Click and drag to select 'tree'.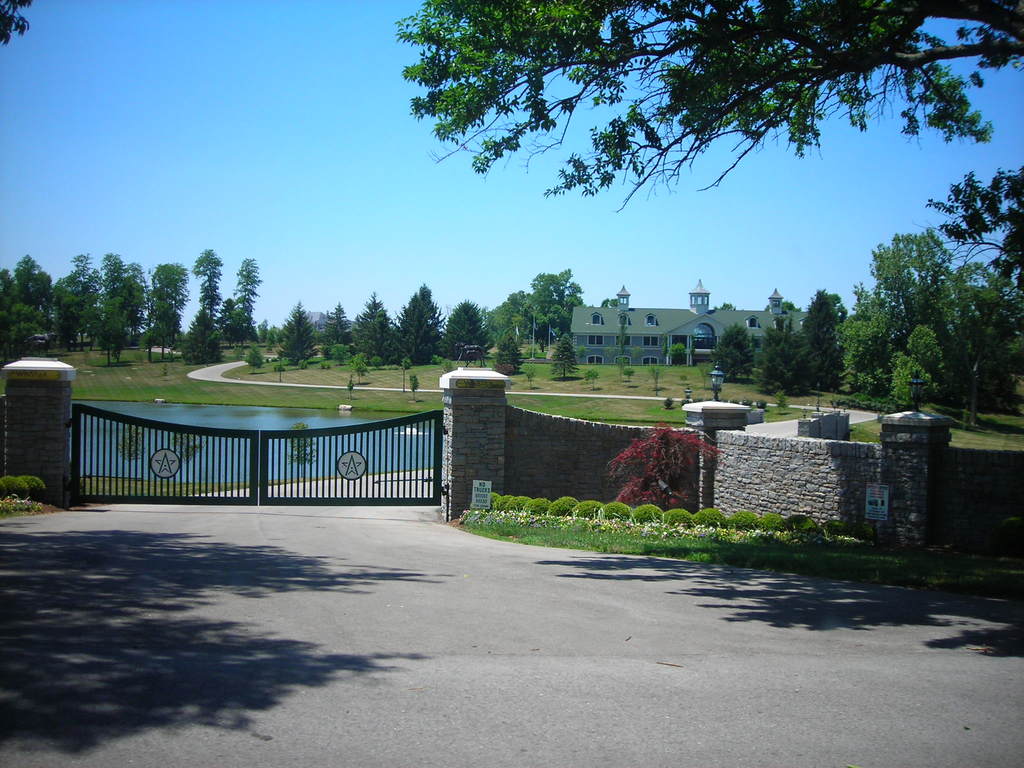
Selection: detection(491, 335, 523, 372).
